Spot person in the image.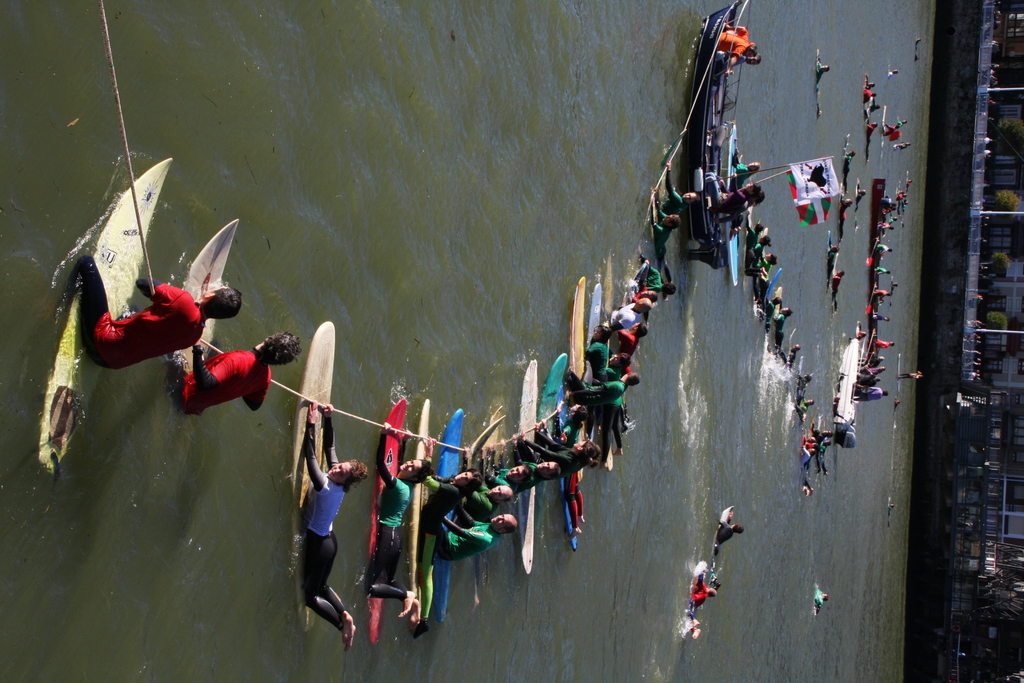
person found at <region>720, 22, 757, 78</region>.
